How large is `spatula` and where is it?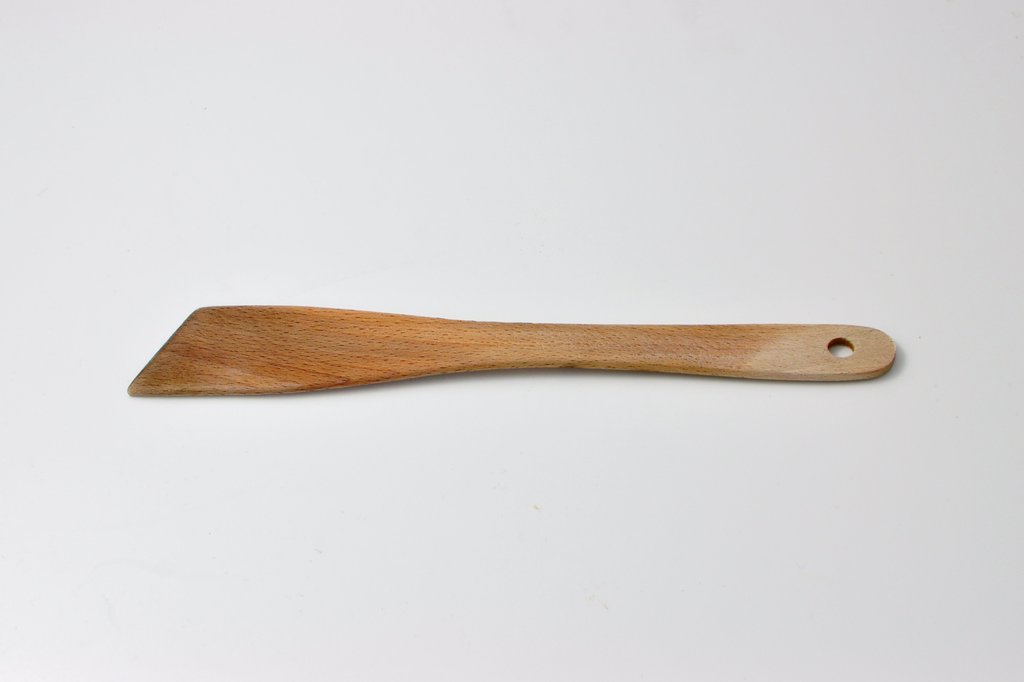
Bounding box: l=125, t=305, r=897, b=398.
